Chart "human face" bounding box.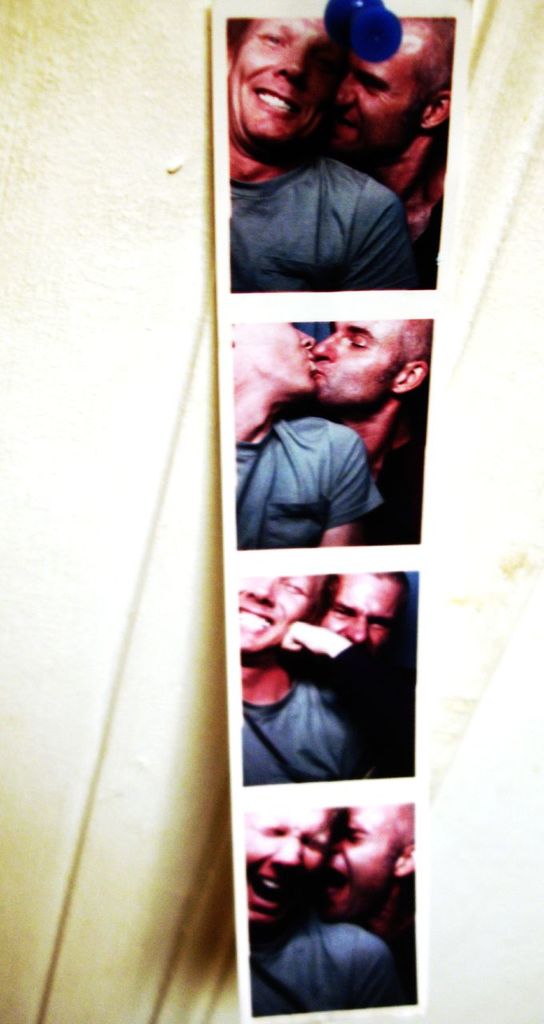
Charted: <bbox>327, 574, 405, 654</bbox>.
